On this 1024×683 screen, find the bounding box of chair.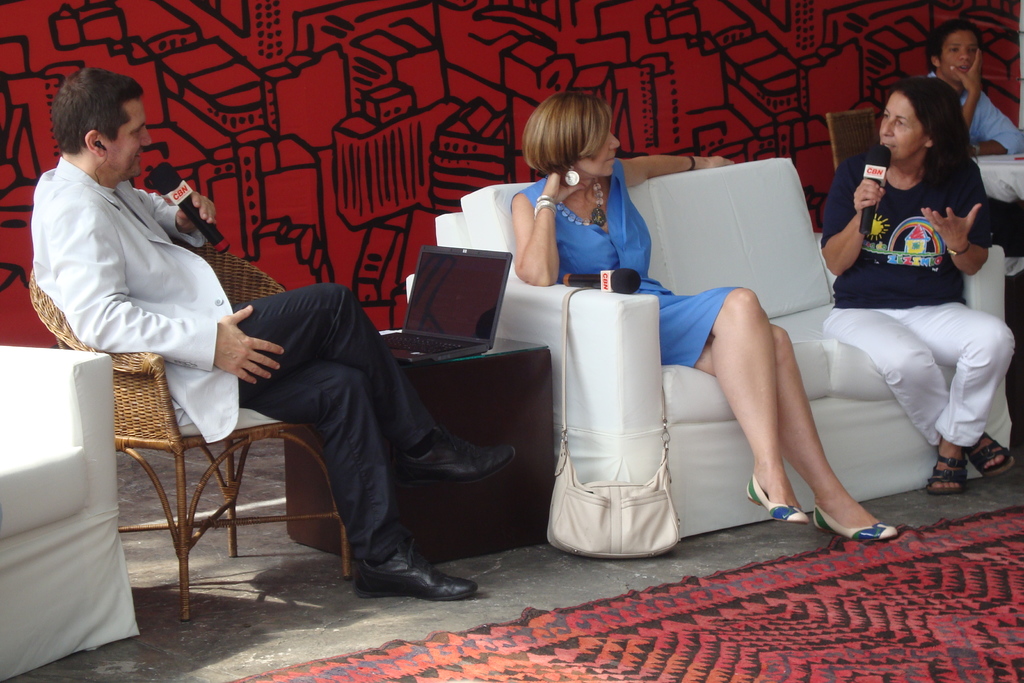
Bounding box: box=[0, 343, 141, 682].
